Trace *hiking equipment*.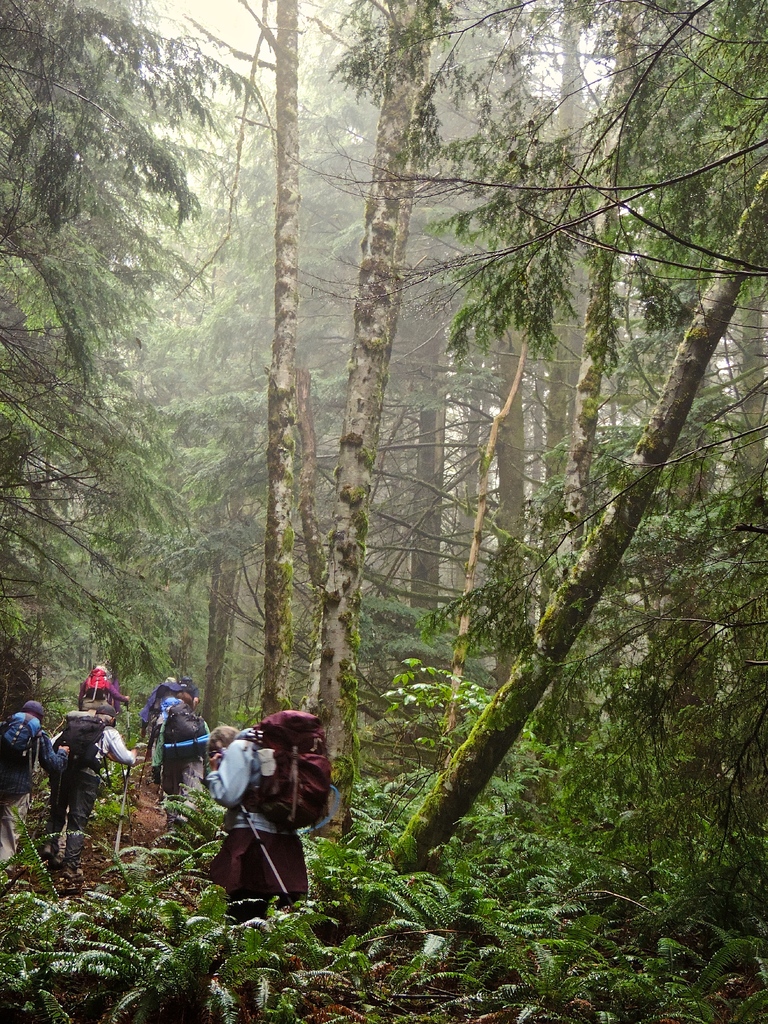
Traced to x1=78, y1=667, x2=111, y2=703.
